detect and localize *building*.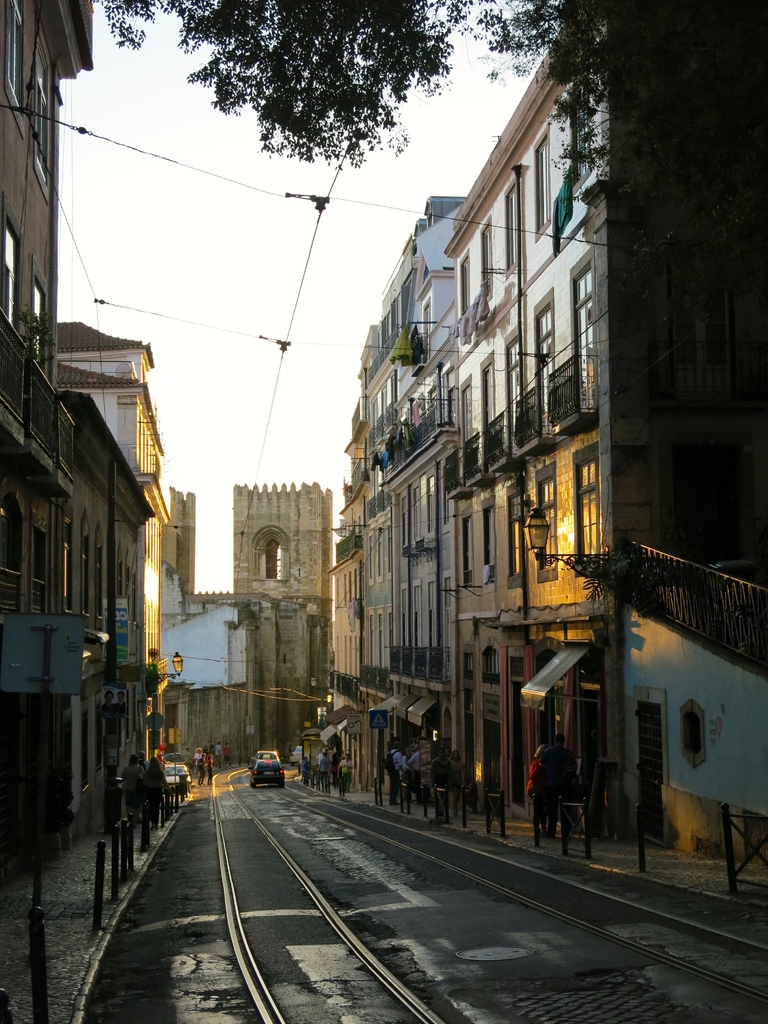
Localized at {"x1": 328, "y1": 0, "x2": 767, "y2": 865}.
